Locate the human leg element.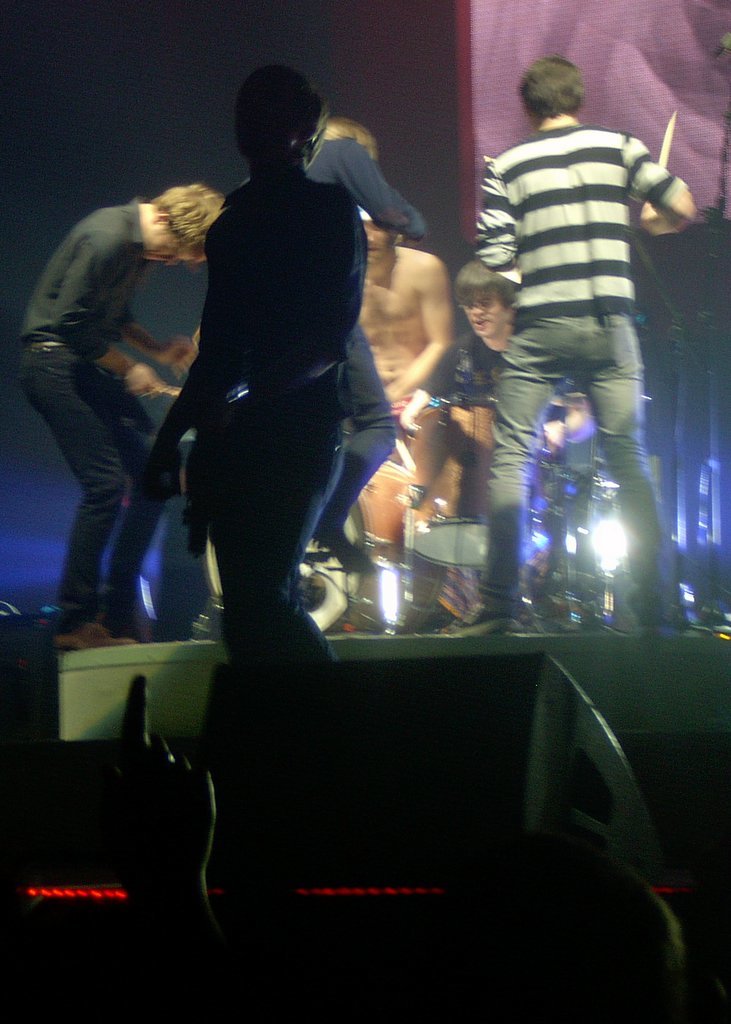
Element bbox: box=[113, 349, 159, 636].
